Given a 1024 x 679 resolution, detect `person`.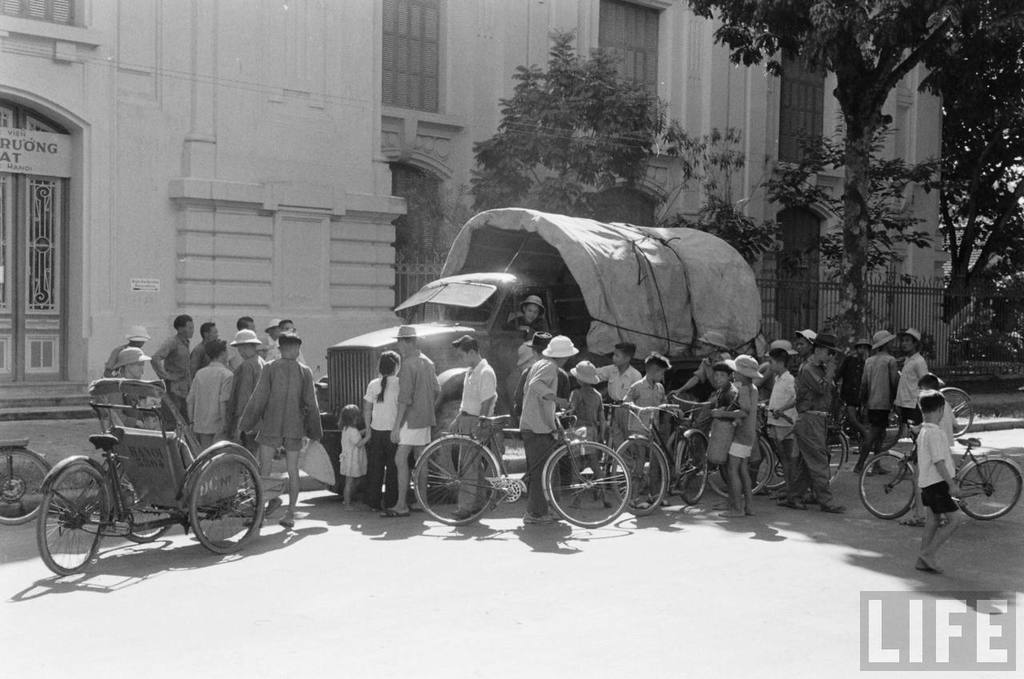
detection(451, 333, 490, 501).
